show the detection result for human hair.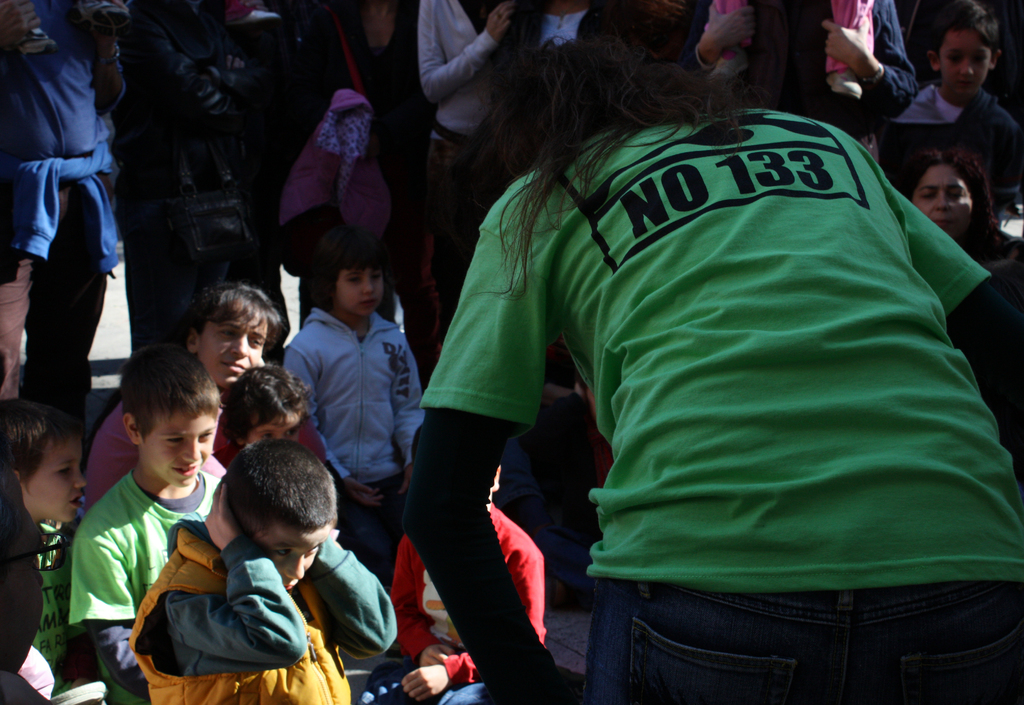
bbox=[197, 278, 291, 351].
